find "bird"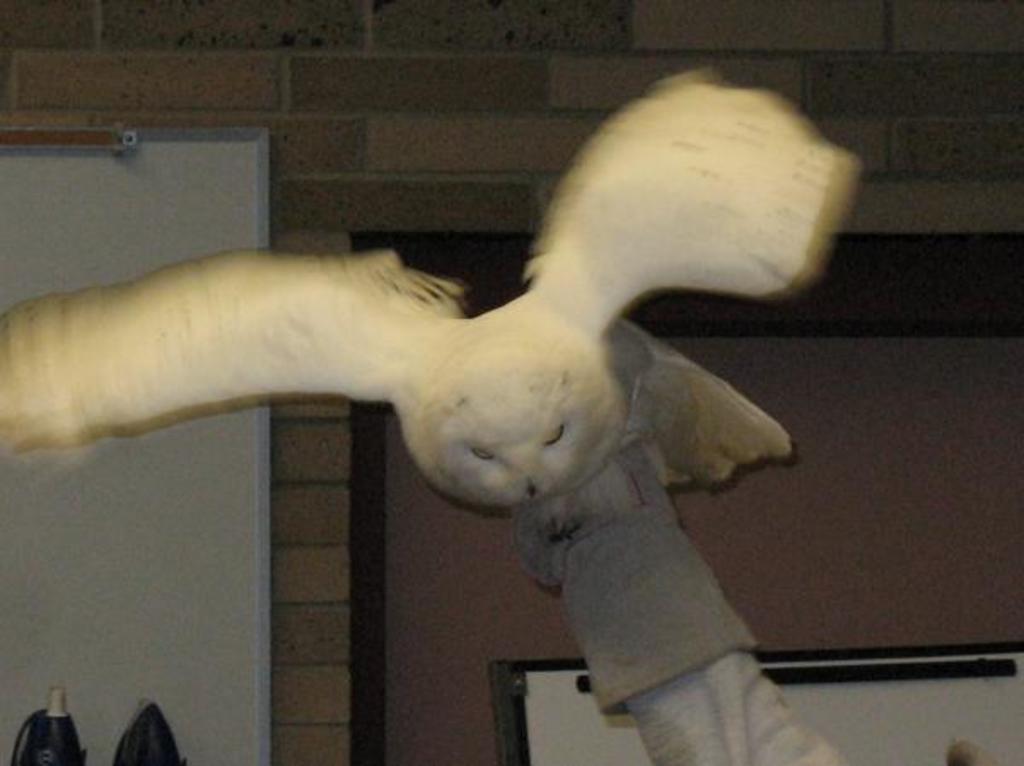
(0,65,869,503)
